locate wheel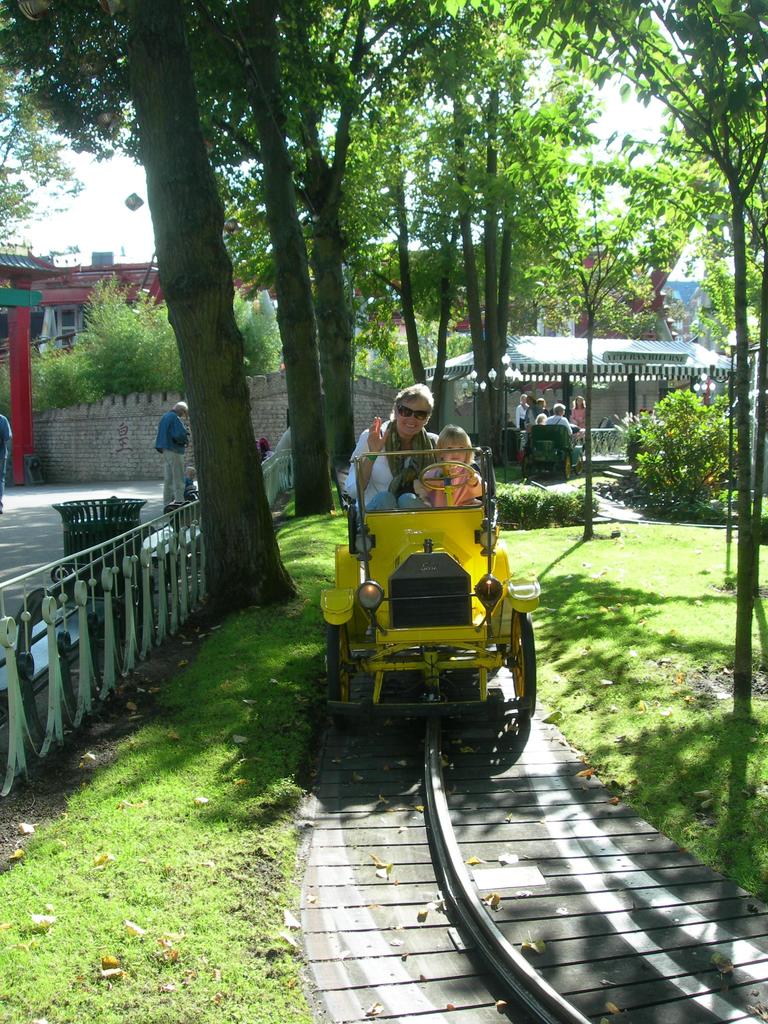
(x1=522, y1=453, x2=531, y2=477)
